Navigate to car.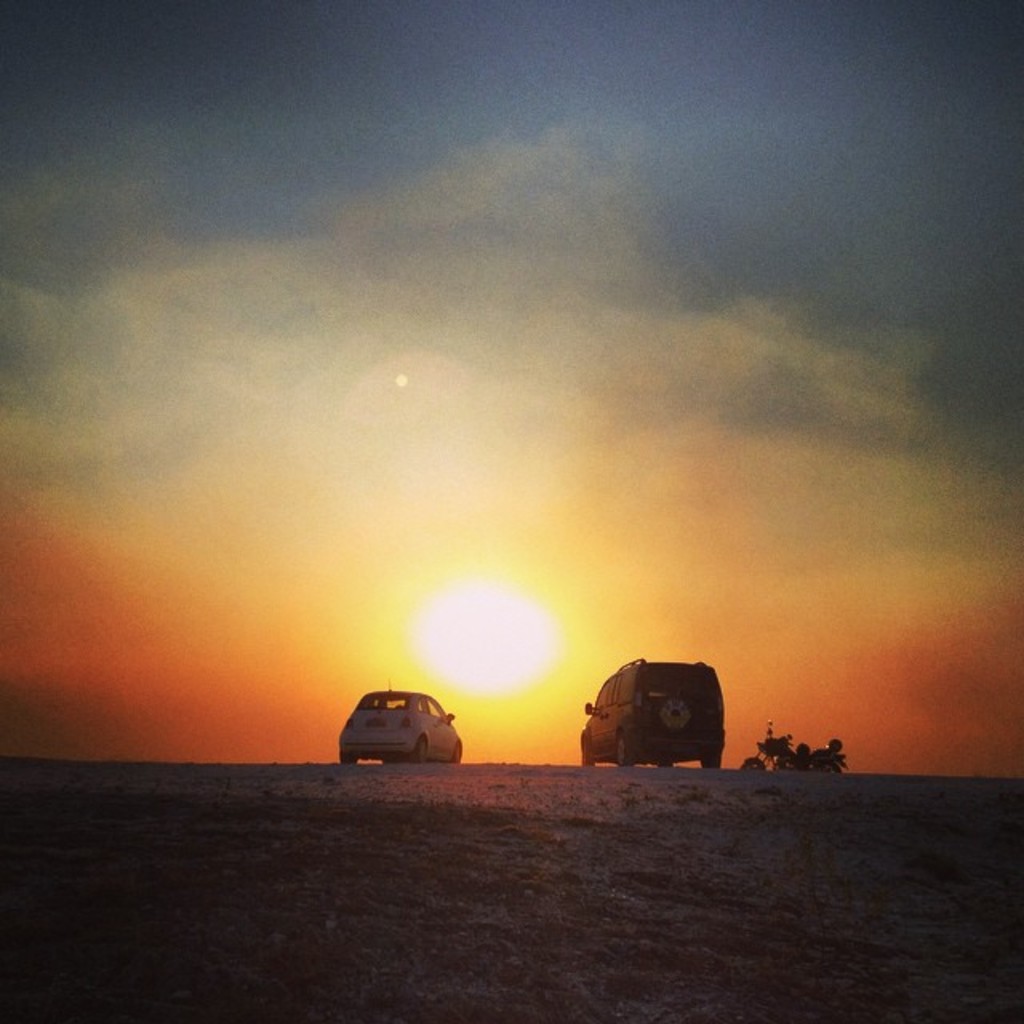
Navigation target: select_region(342, 678, 462, 758).
